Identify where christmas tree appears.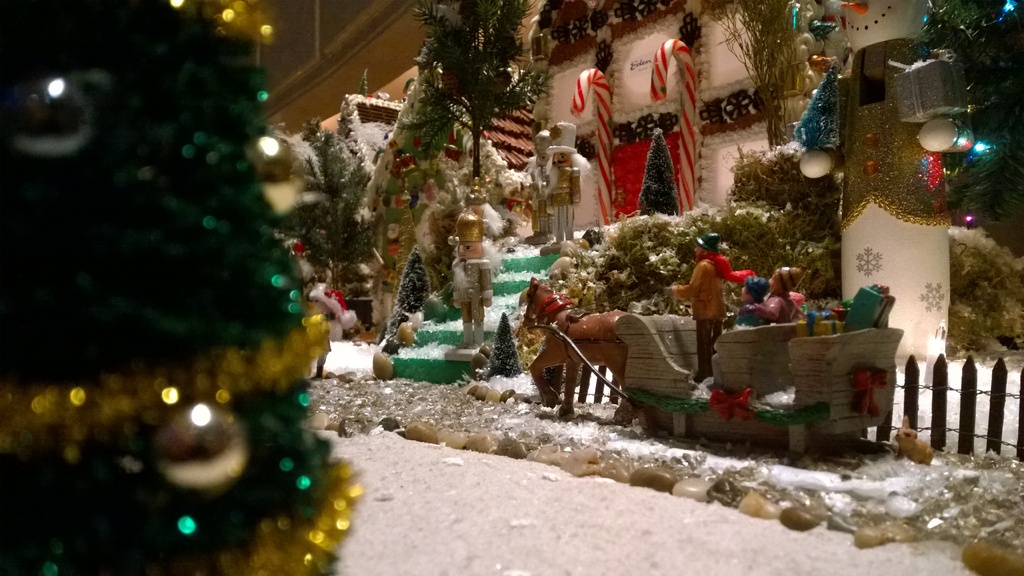
Appears at bbox=(0, 0, 367, 572).
